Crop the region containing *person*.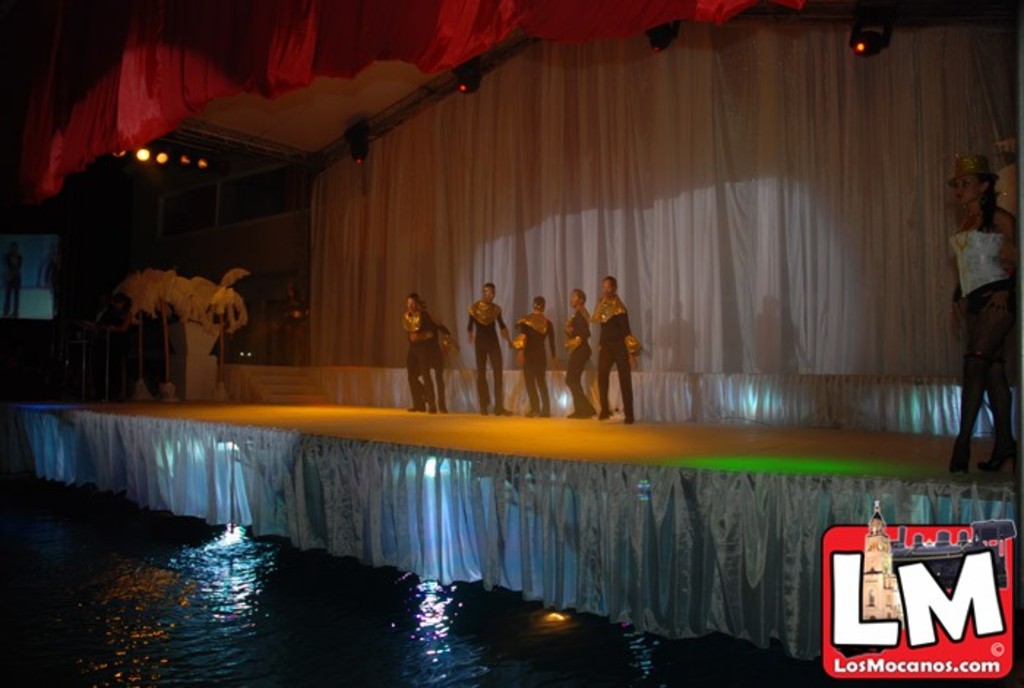
Crop region: (563, 288, 595, 416).
